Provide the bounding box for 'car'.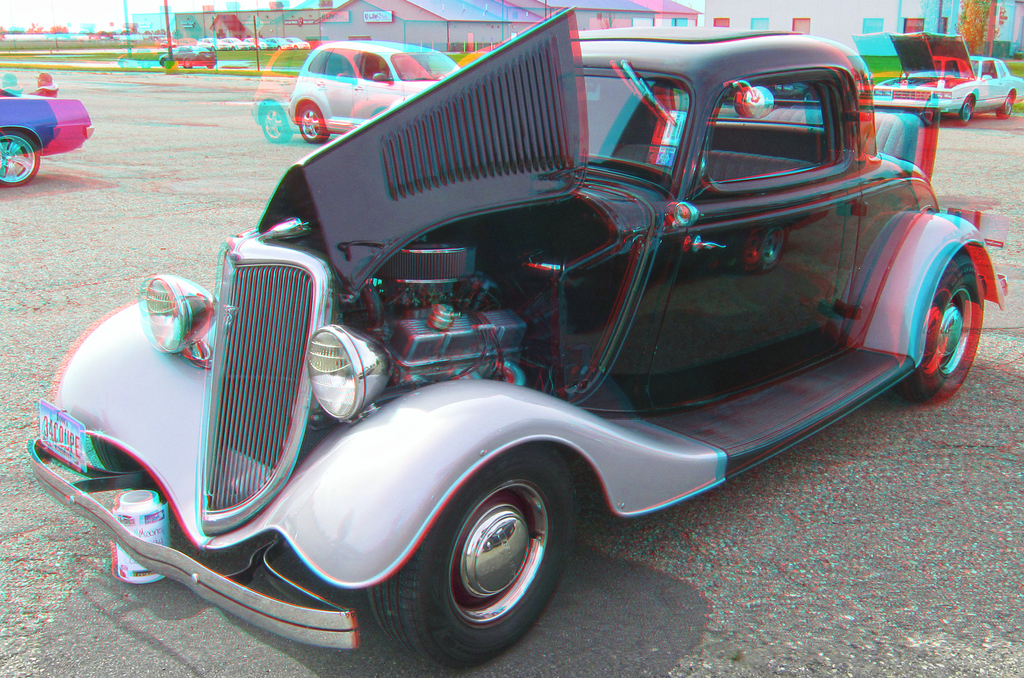
<region>867, 29, 1023, 126</region>.
